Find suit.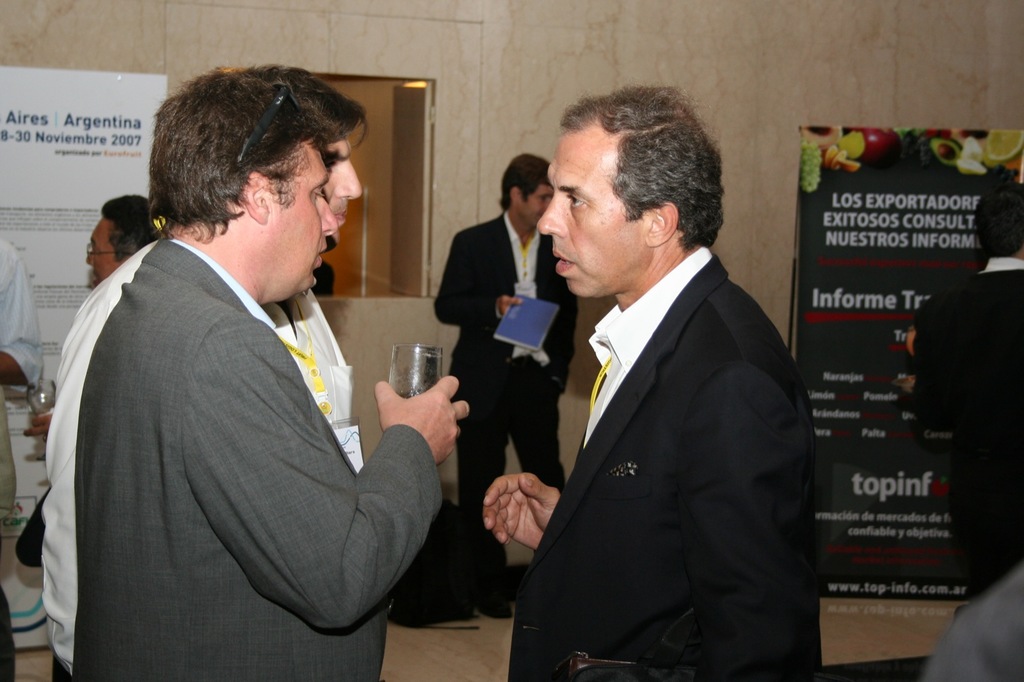
{"x1": 430, "y1": 209, "x2": 582, "y2": 592}.
